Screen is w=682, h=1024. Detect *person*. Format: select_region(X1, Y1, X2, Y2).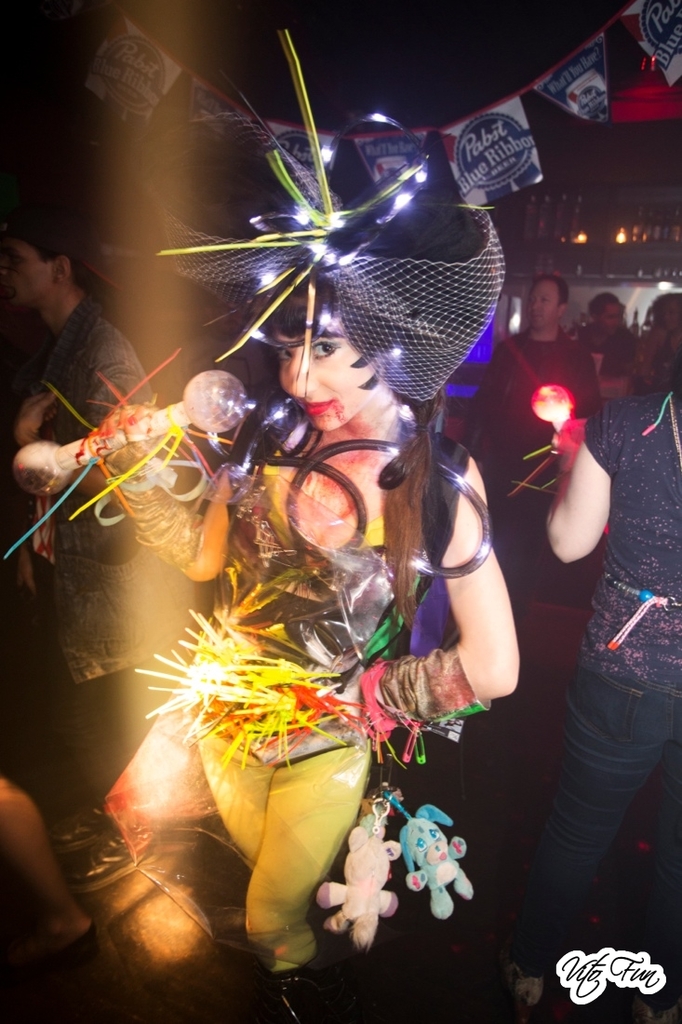
select_region(580, 287, 649, 368).
